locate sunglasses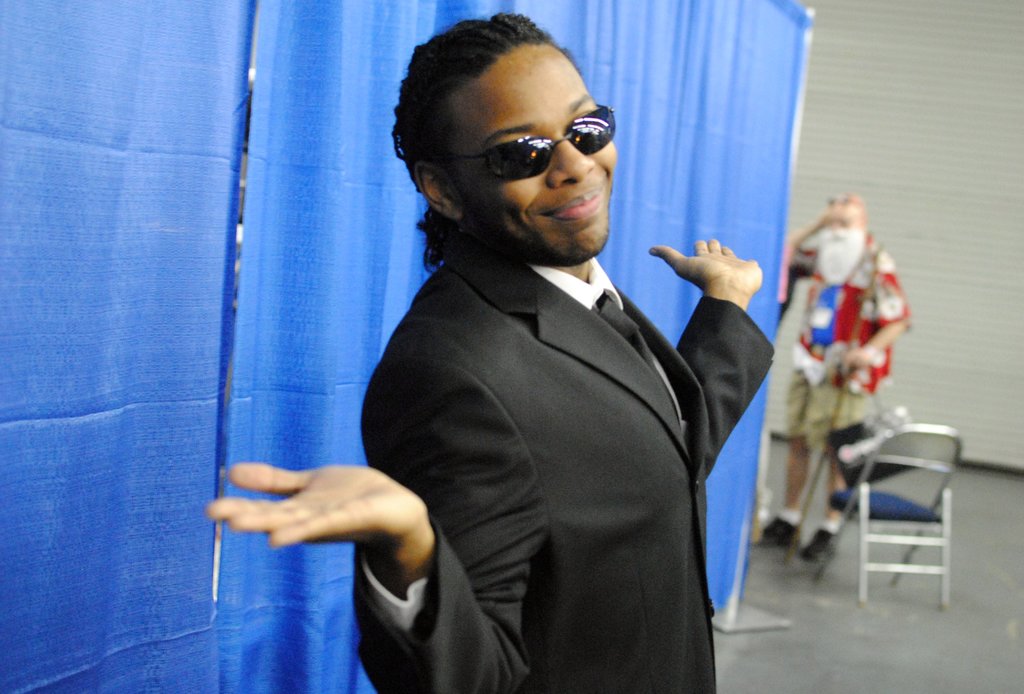
[x1=452, y1=105, x2=615, y2=182]
